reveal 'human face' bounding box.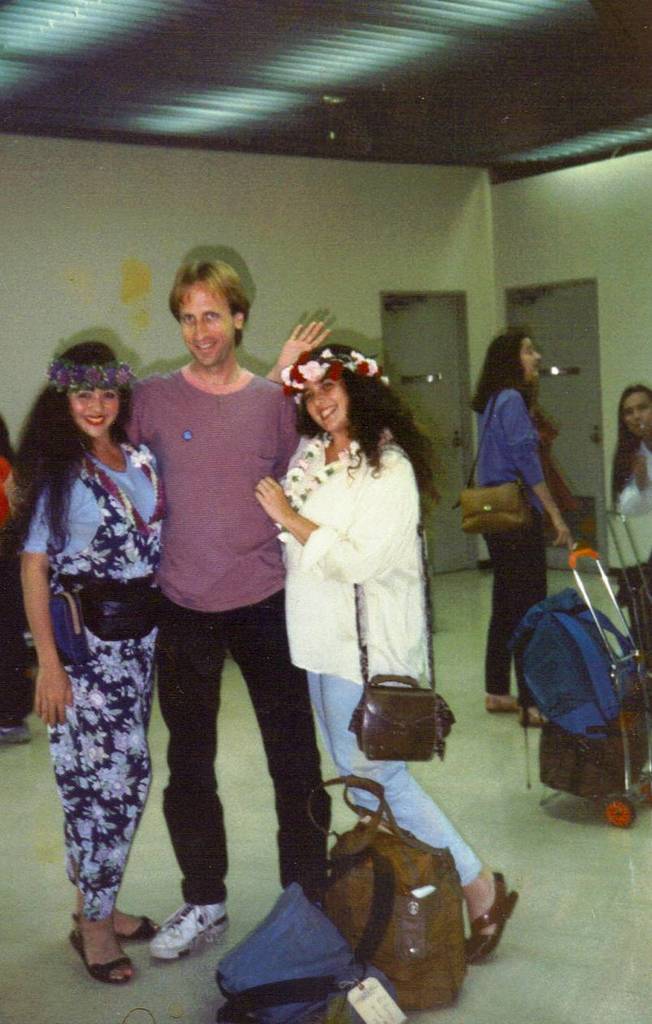
Revealed: Rect(177, 279, 235, 366).
